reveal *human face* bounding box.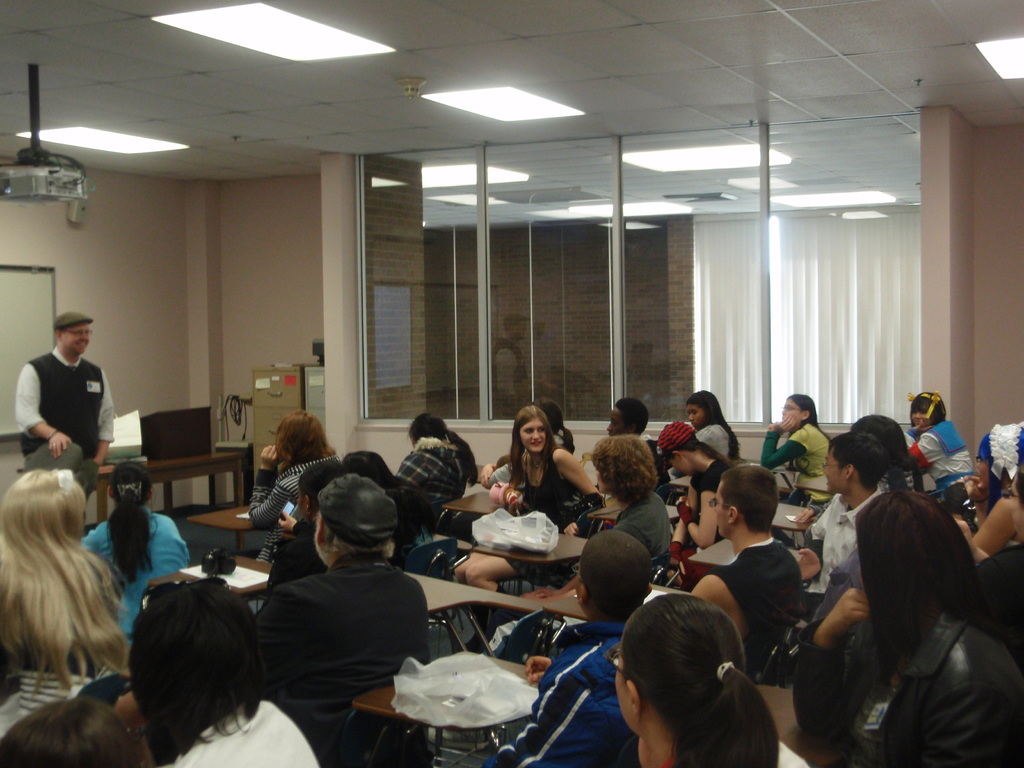
Revealed: (782,397,802,426).
